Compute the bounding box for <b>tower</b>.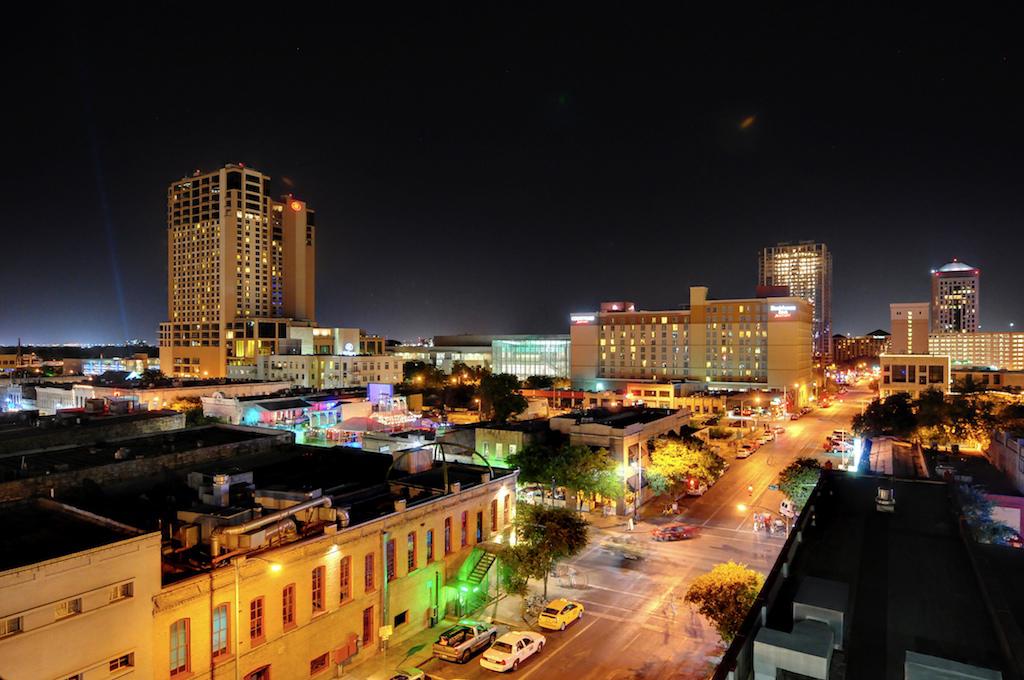
(x1=161, y1=160, x2=272, y2=378).
